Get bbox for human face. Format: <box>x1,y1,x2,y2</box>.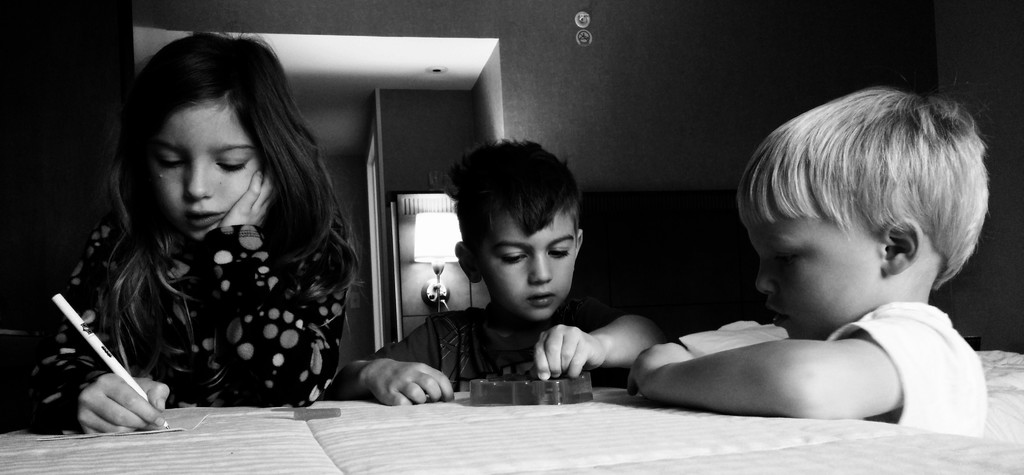
<box>744,214,873,341</box>.
